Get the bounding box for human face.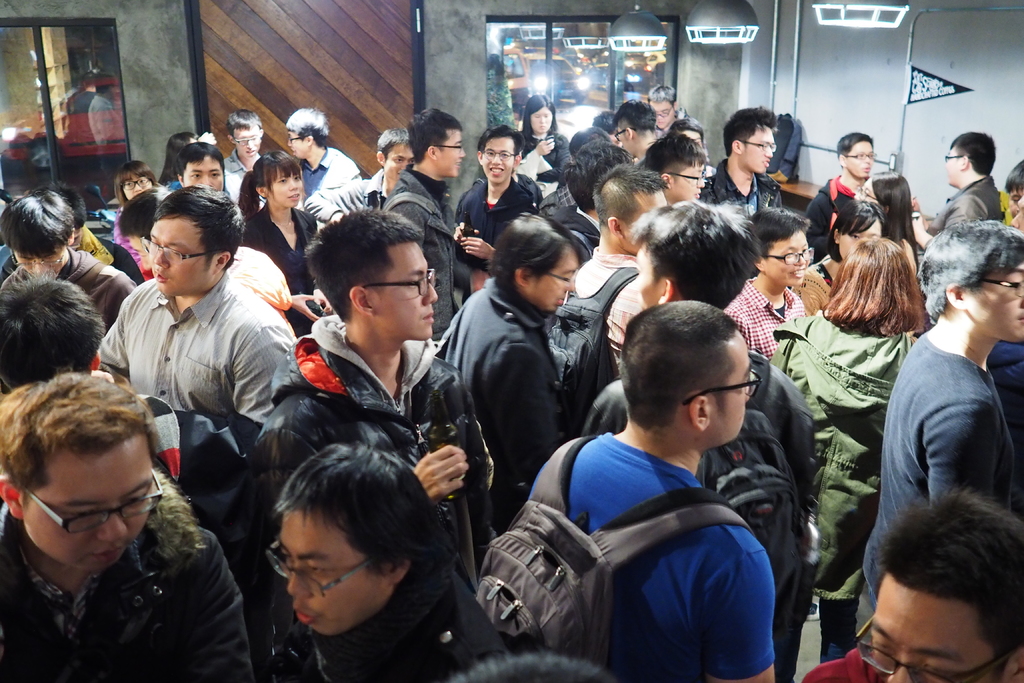
bbox(22, 436, 154, 572).
